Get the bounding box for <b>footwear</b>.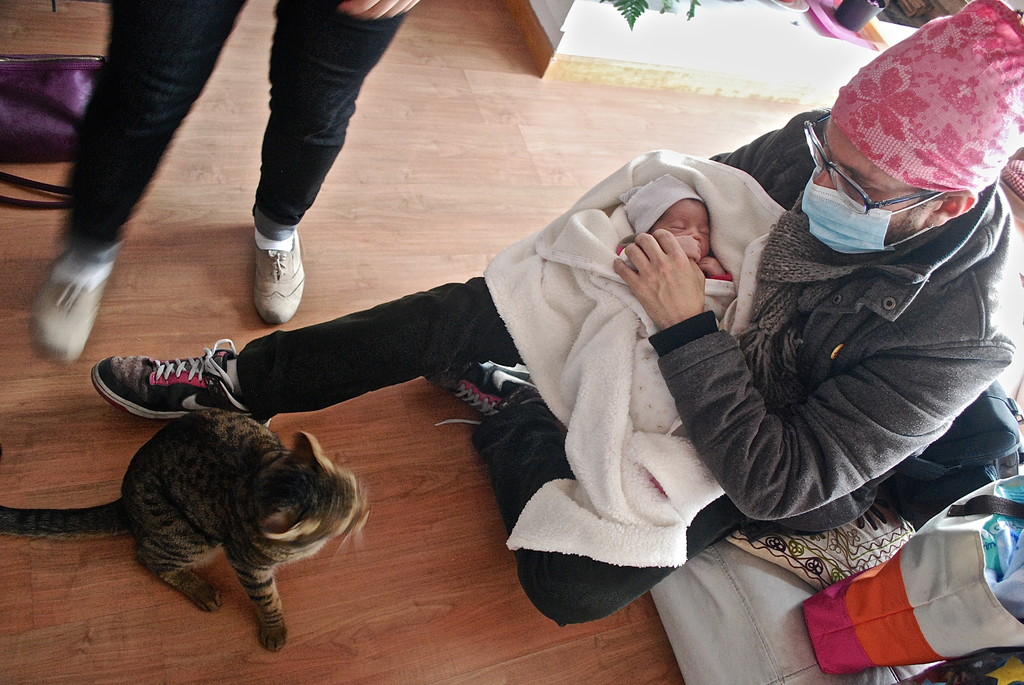
rect(84, 347, 256, 429).
